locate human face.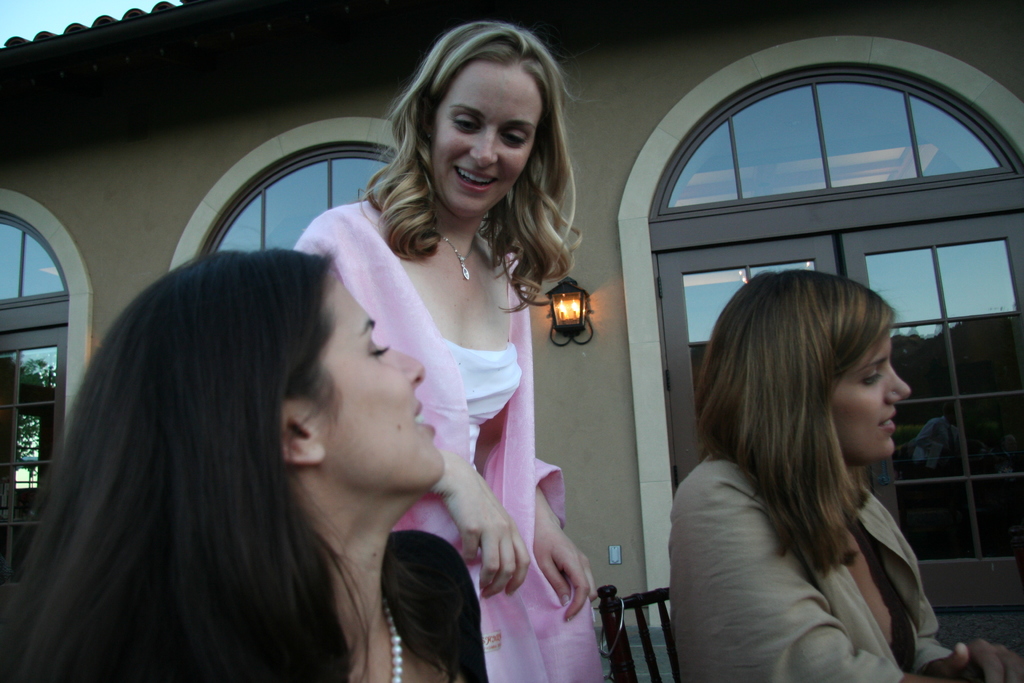
Bounding box: l=431, t=55, r=543, b=217.
